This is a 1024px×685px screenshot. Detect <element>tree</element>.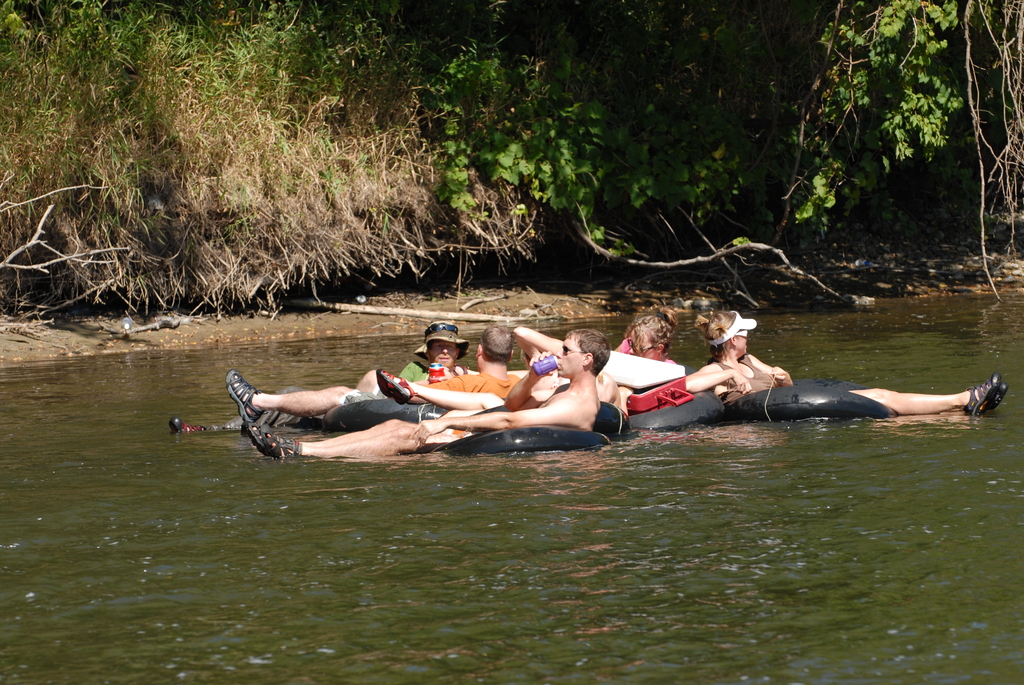
select_region(153, 0, 364, 323).
